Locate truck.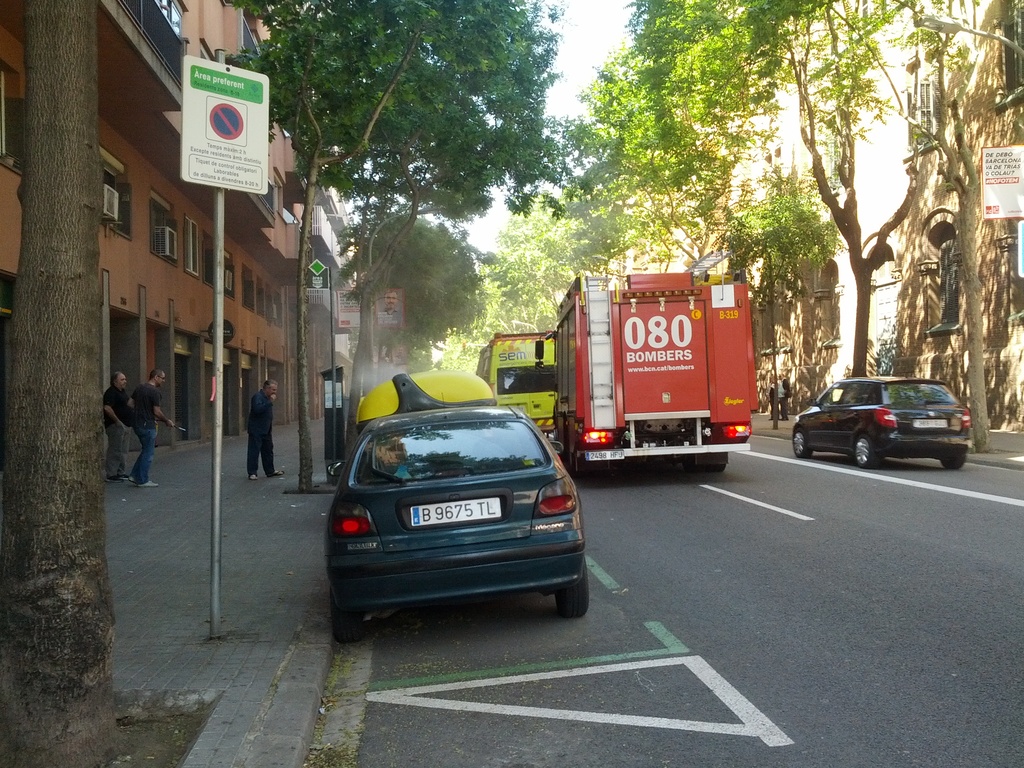
Bounding box: bbox=(473, 332, 561, 440).
